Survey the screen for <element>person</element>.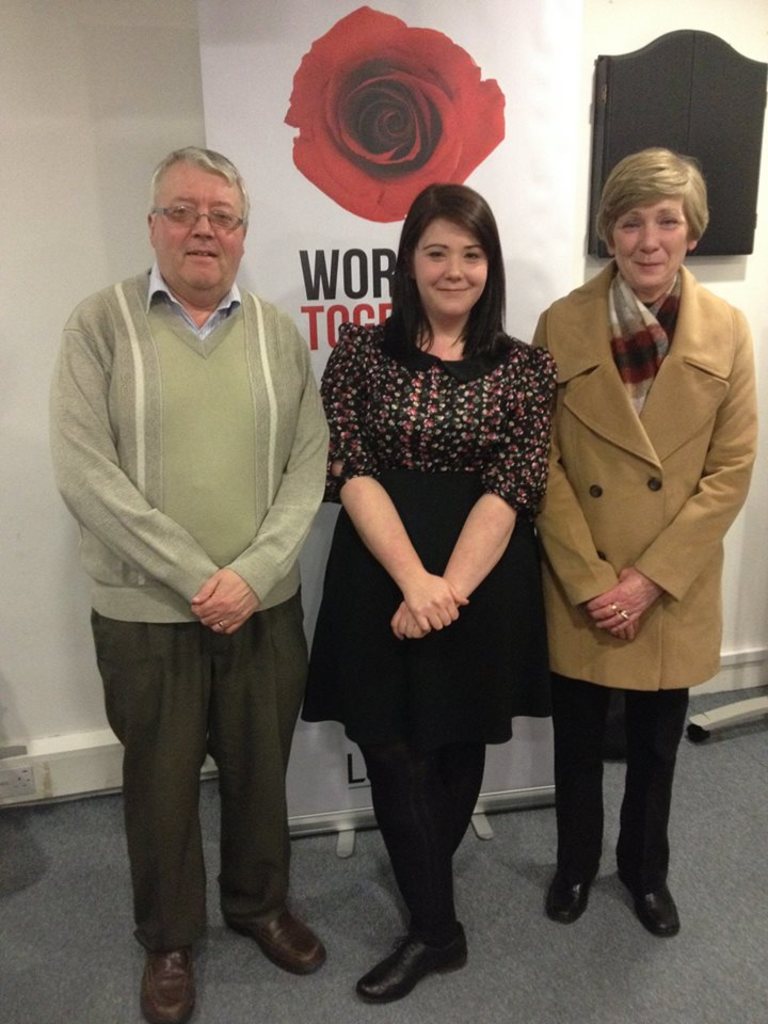
Survey found: (left=526, top=97, right=757, bottom=971).
